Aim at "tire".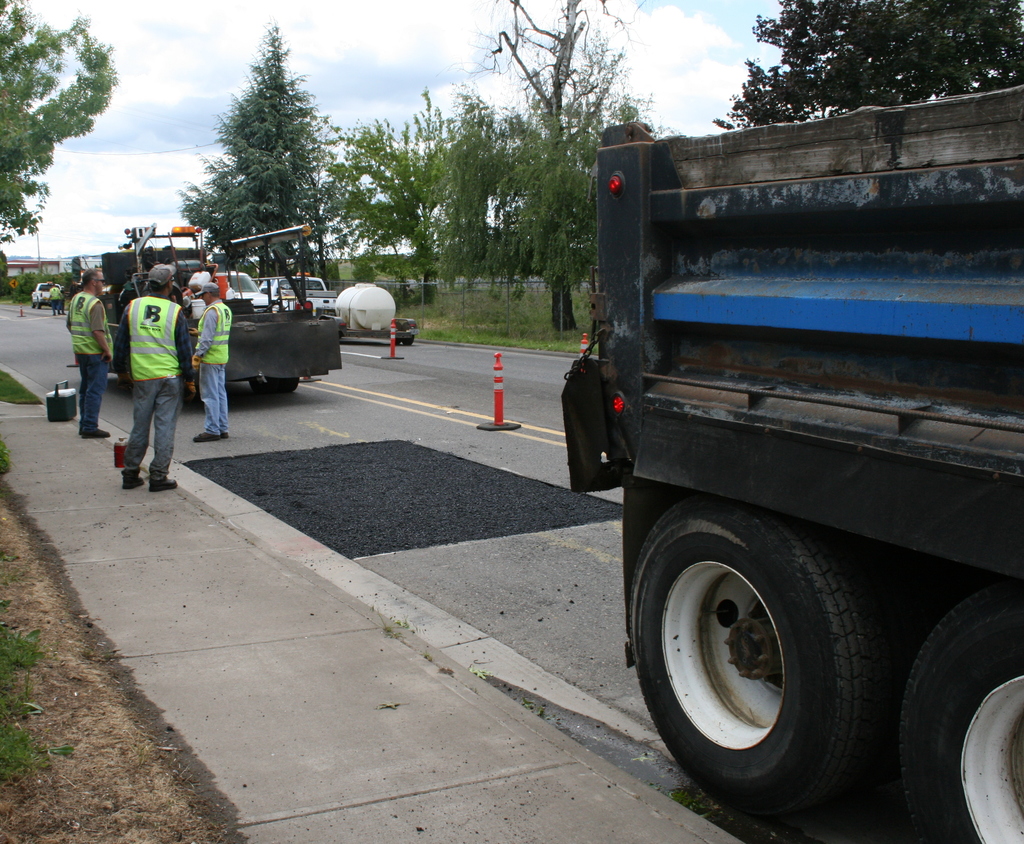
Aimed at <box>898,587,1023,843</box>.
